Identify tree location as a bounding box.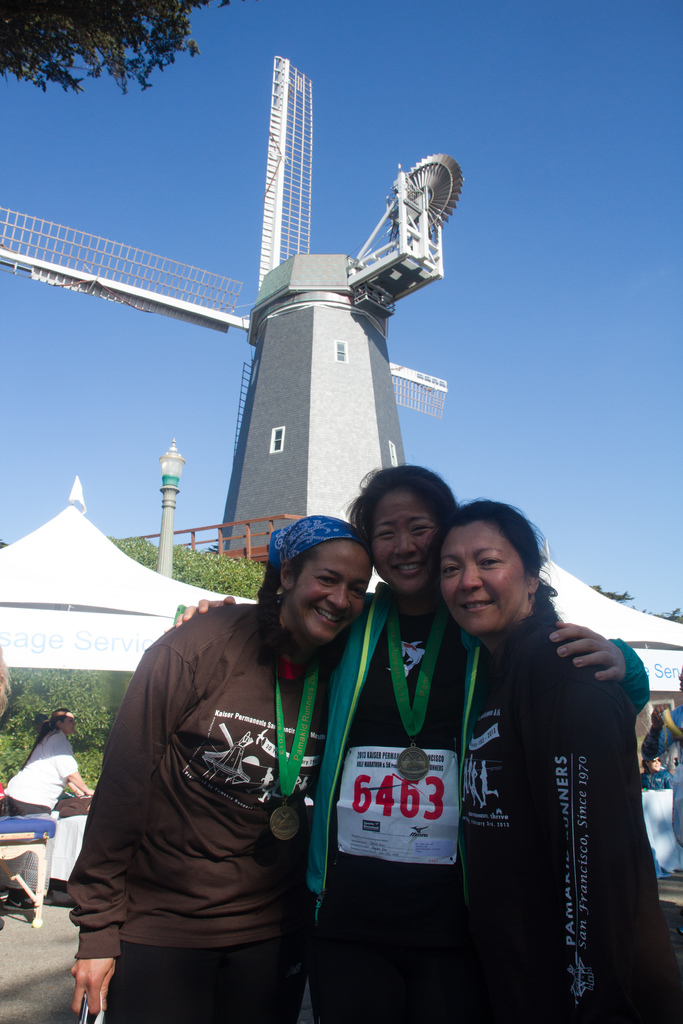
0/0/215/92.
